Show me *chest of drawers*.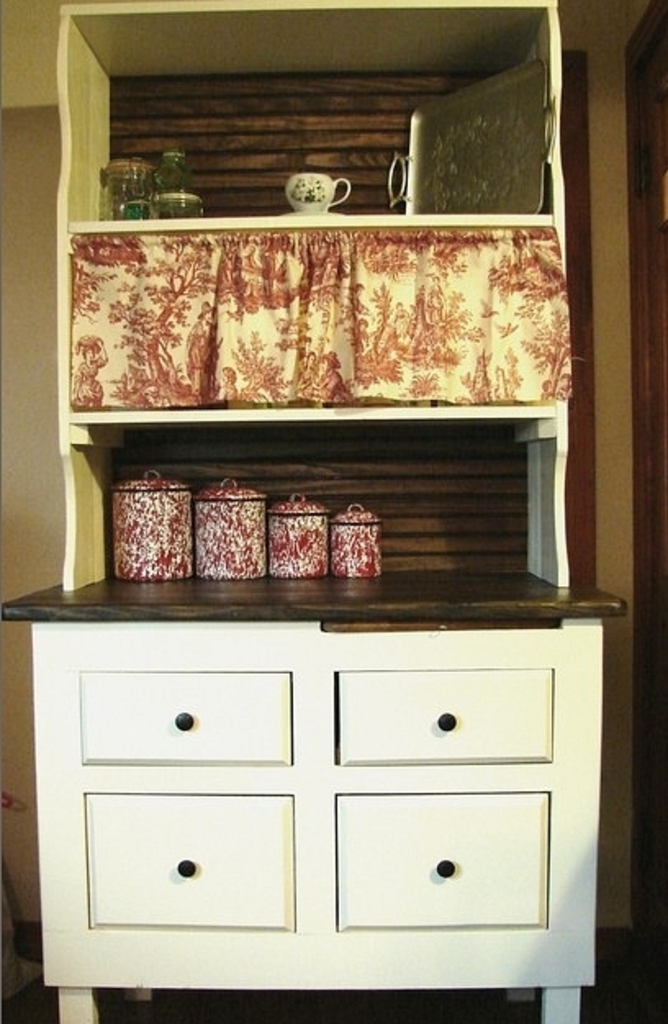
*chest of drawers* is here: {"x1": 0, "y1": 572, "x2": 629, "y2": 1022}.
